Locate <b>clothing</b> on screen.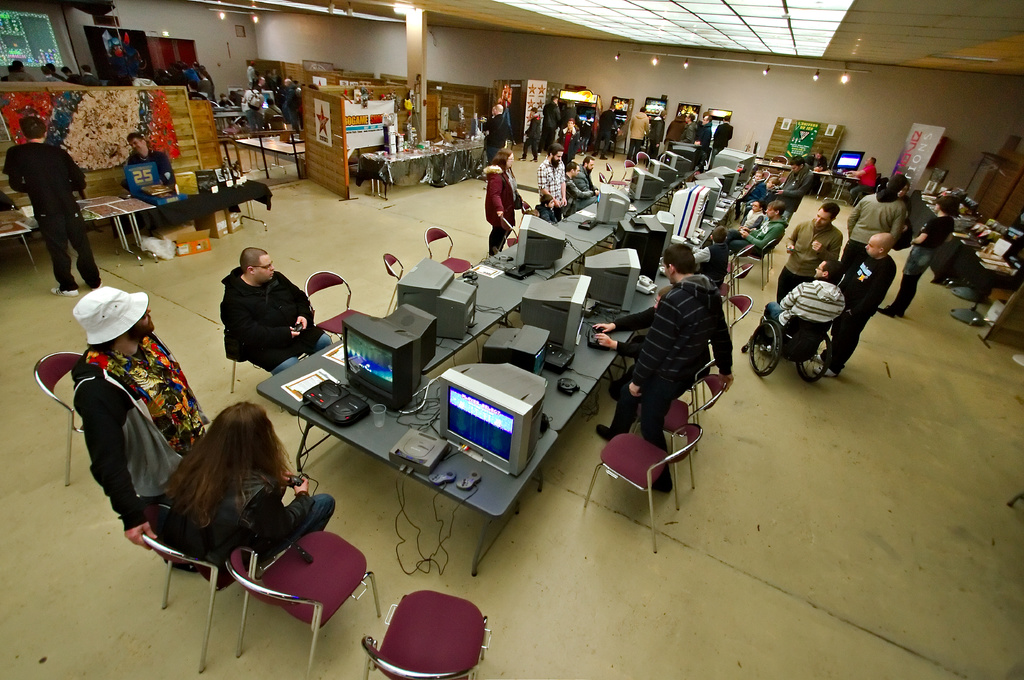
On screen at <bbox>770, 212, 836, 296</bbox>.
